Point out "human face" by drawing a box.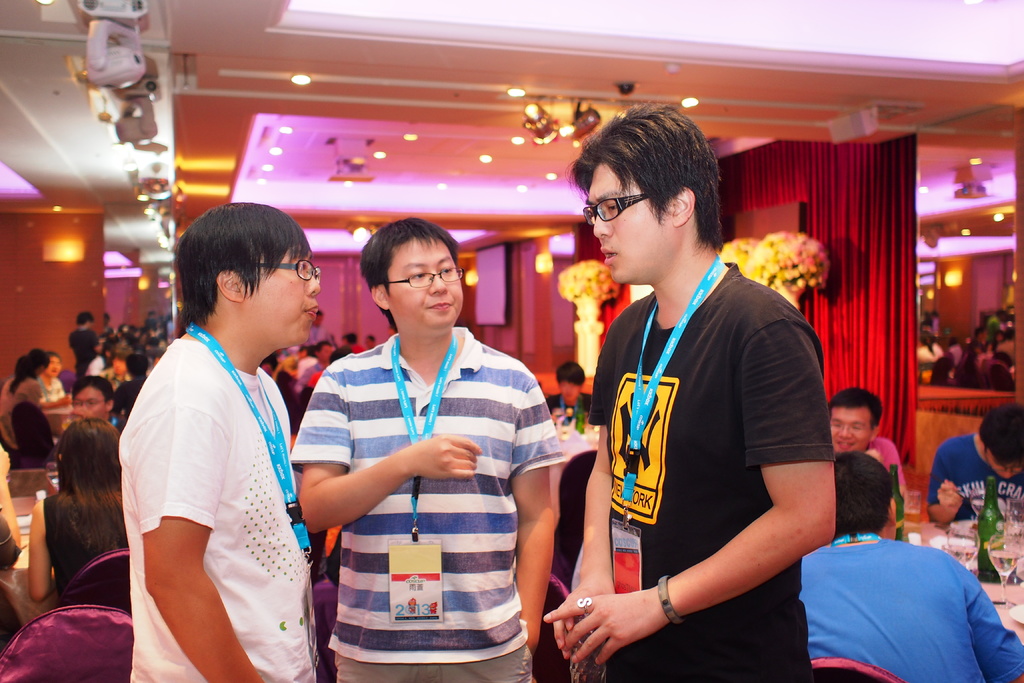
246:256:317:348.
